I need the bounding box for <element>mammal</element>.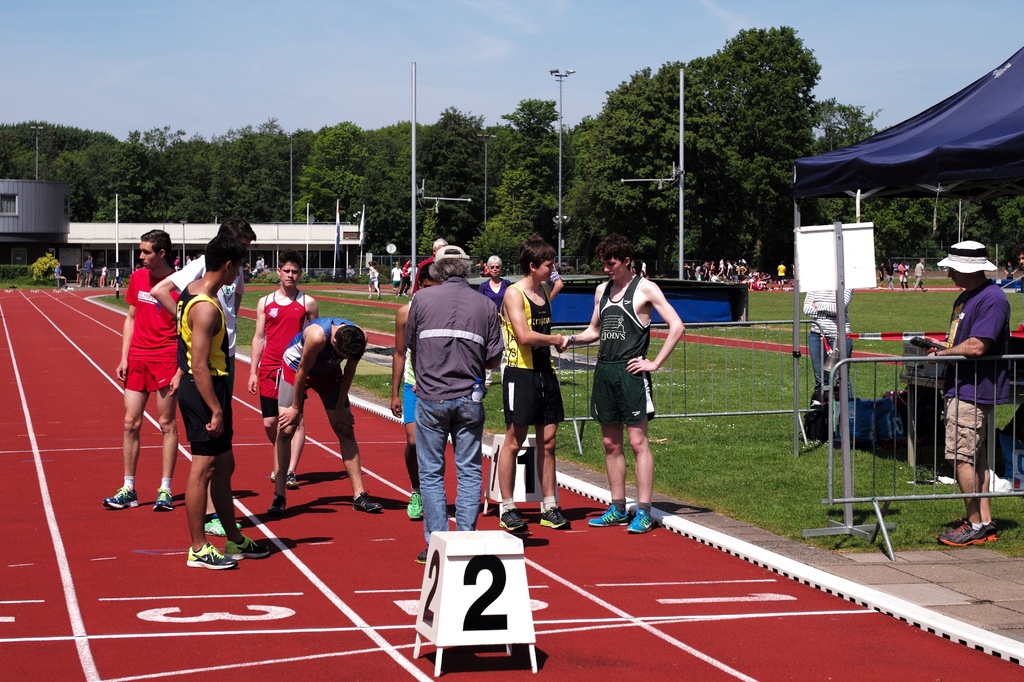
Here it is: detection(879, 259, 884, 288).
